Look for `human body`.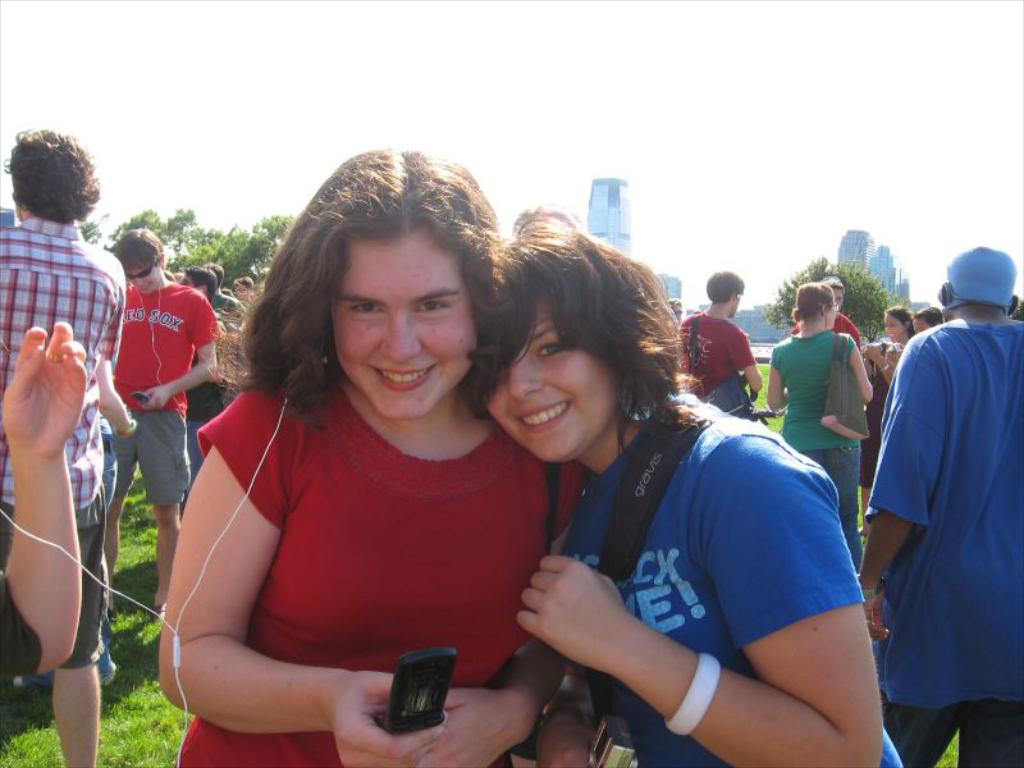
Found: (858, 340, 904, 536).
